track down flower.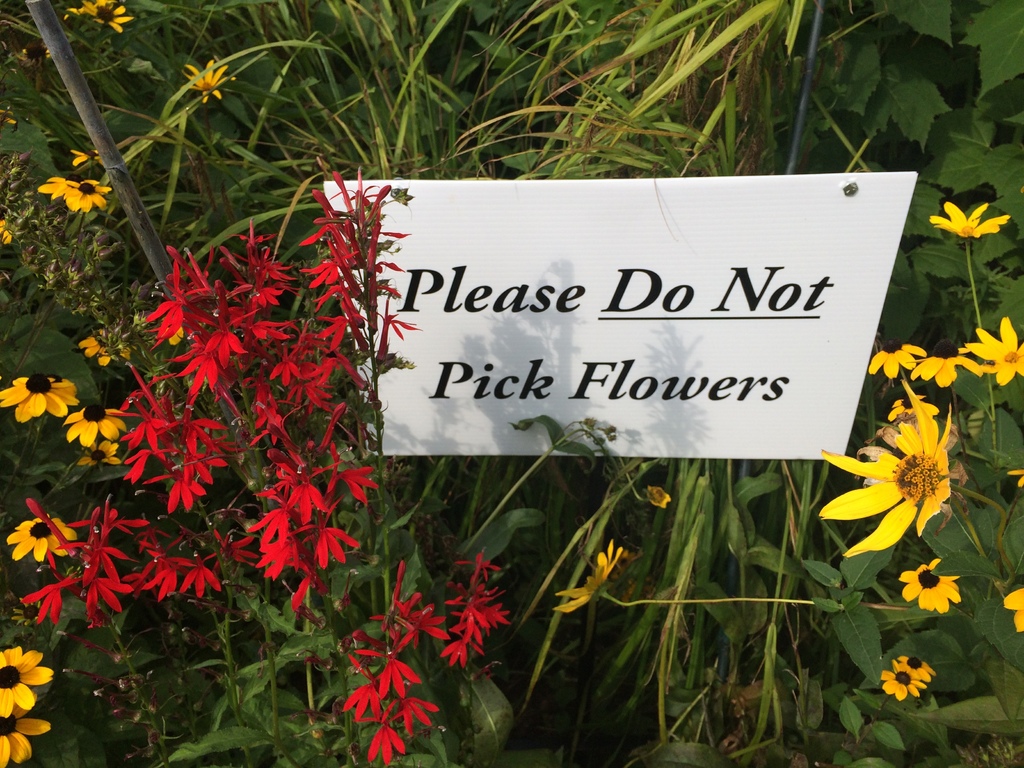
Tracked to rect(0, 687, 56, 767).
